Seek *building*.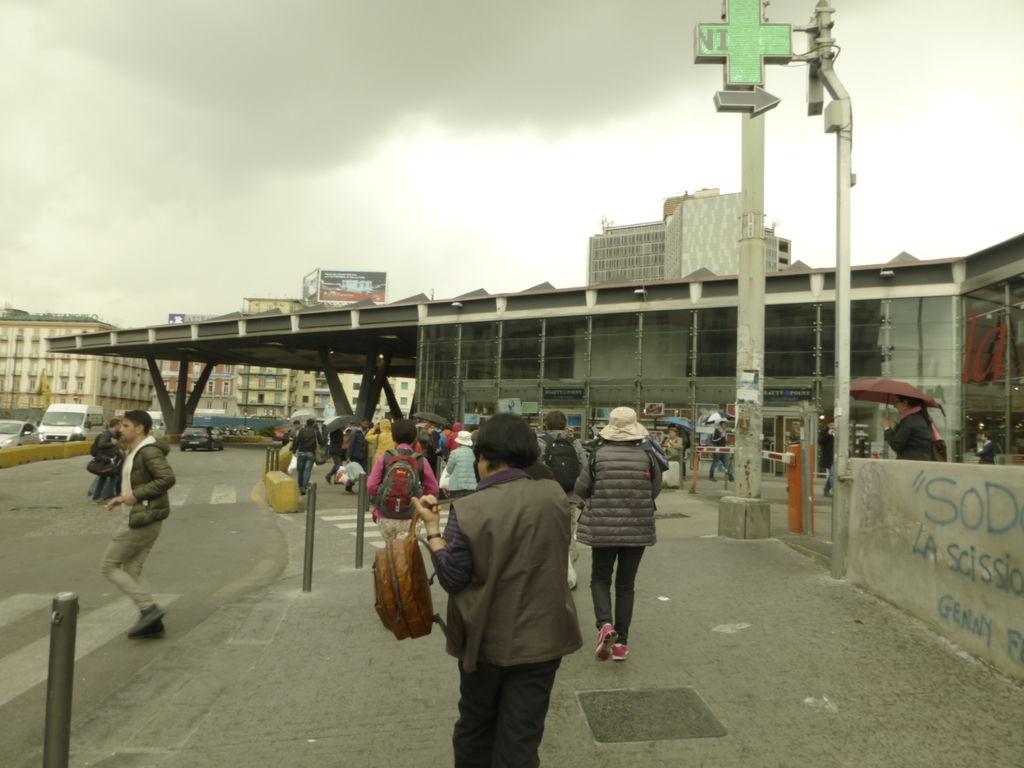
0 316 156 429.
